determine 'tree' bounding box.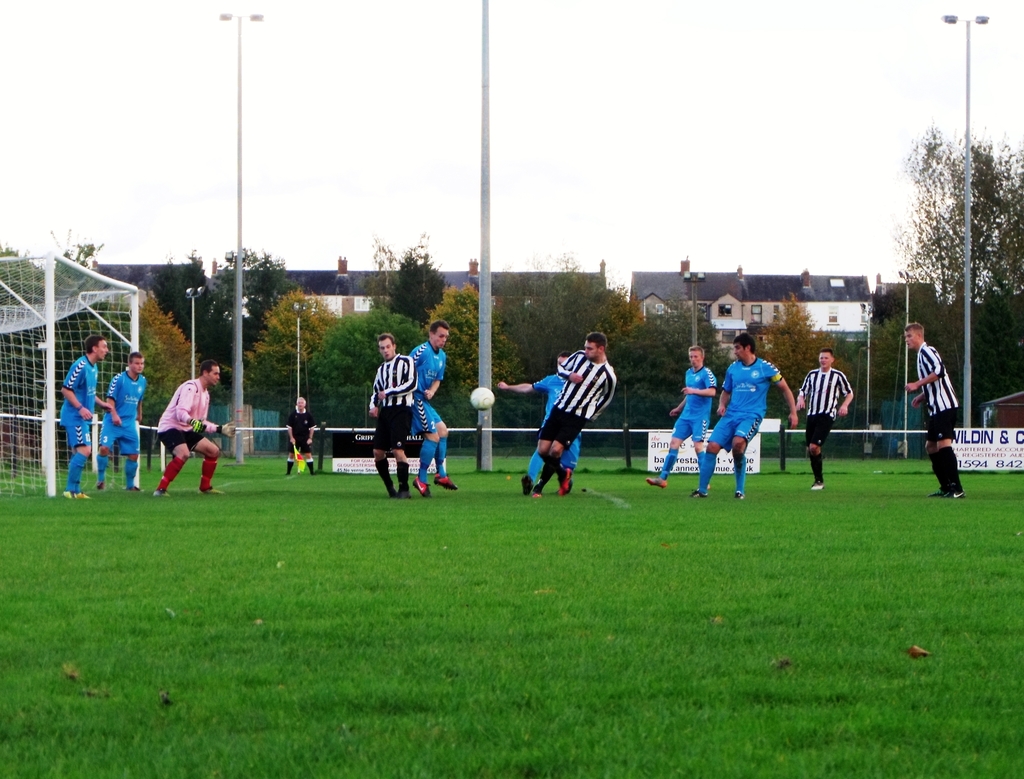
Determined: bbox=(962, 279, 1023, 393).
